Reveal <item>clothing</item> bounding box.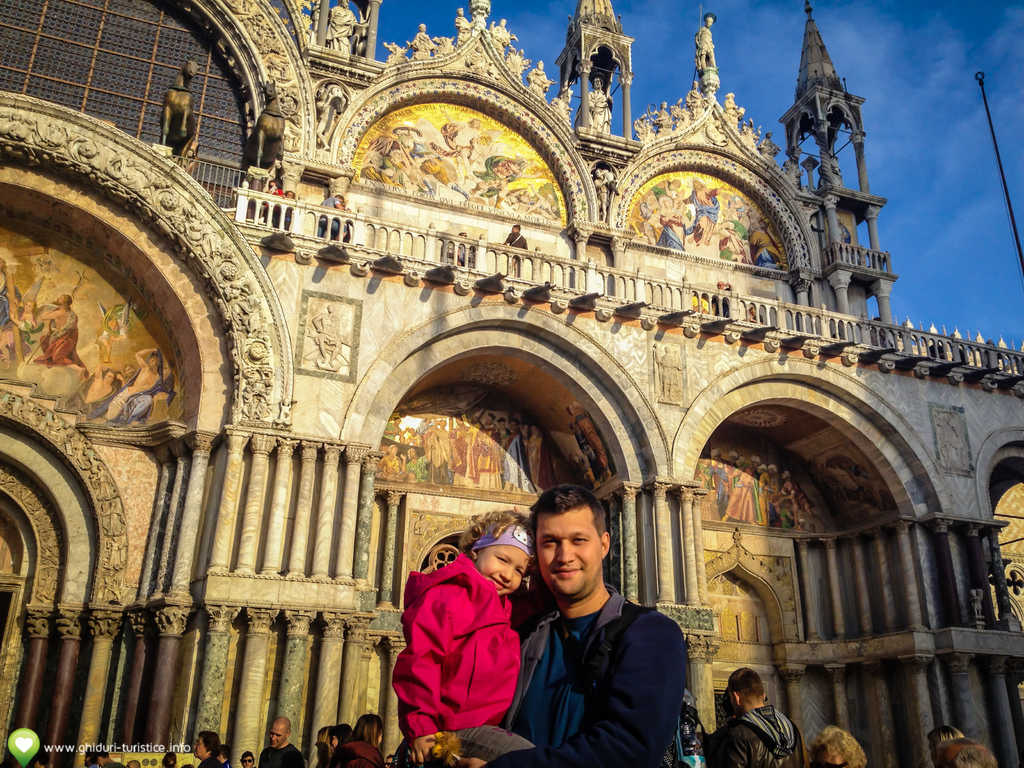
Revealed: <region>329, 742, 381, 767</region>.
